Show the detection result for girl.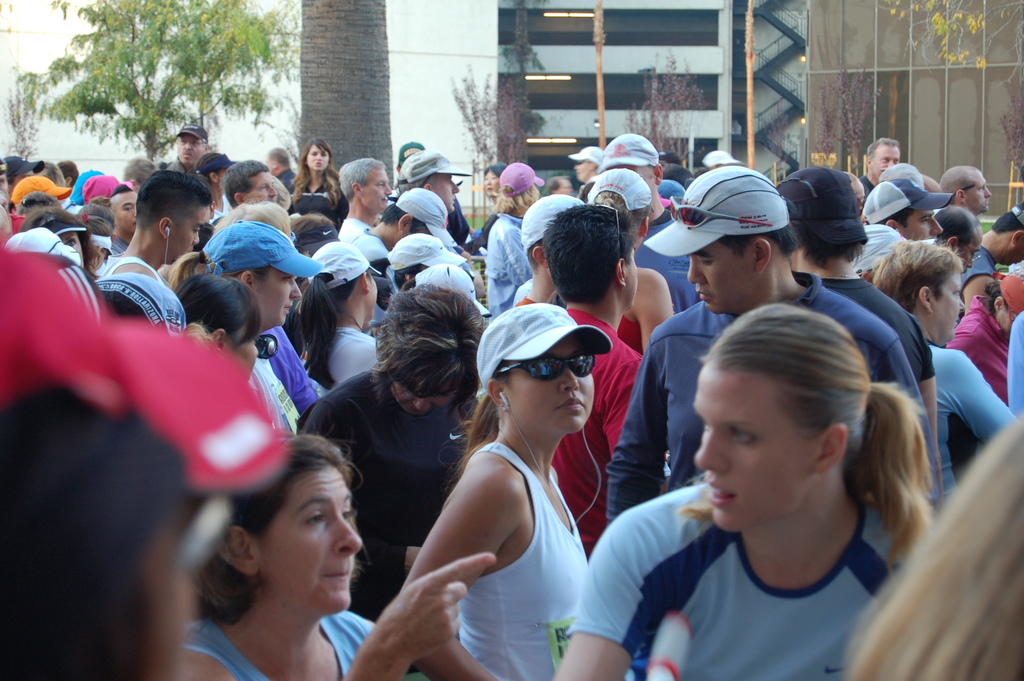
pyautogui.locateOnScreen(396, 300, 611, 680).
